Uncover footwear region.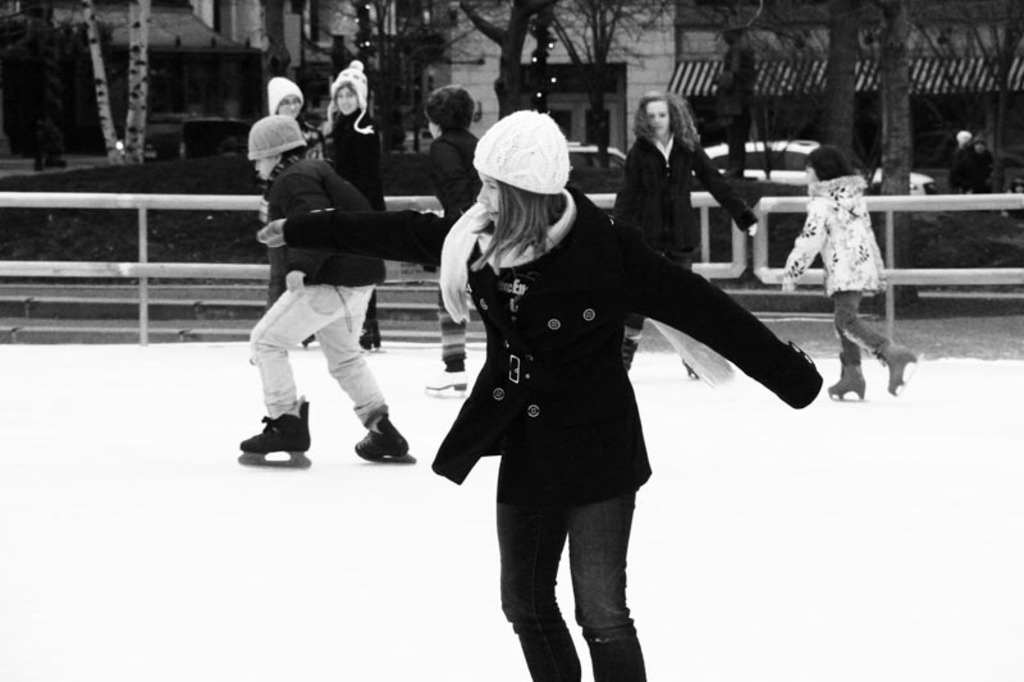
Uncovered: bbox(882, 344, 910, 393).
